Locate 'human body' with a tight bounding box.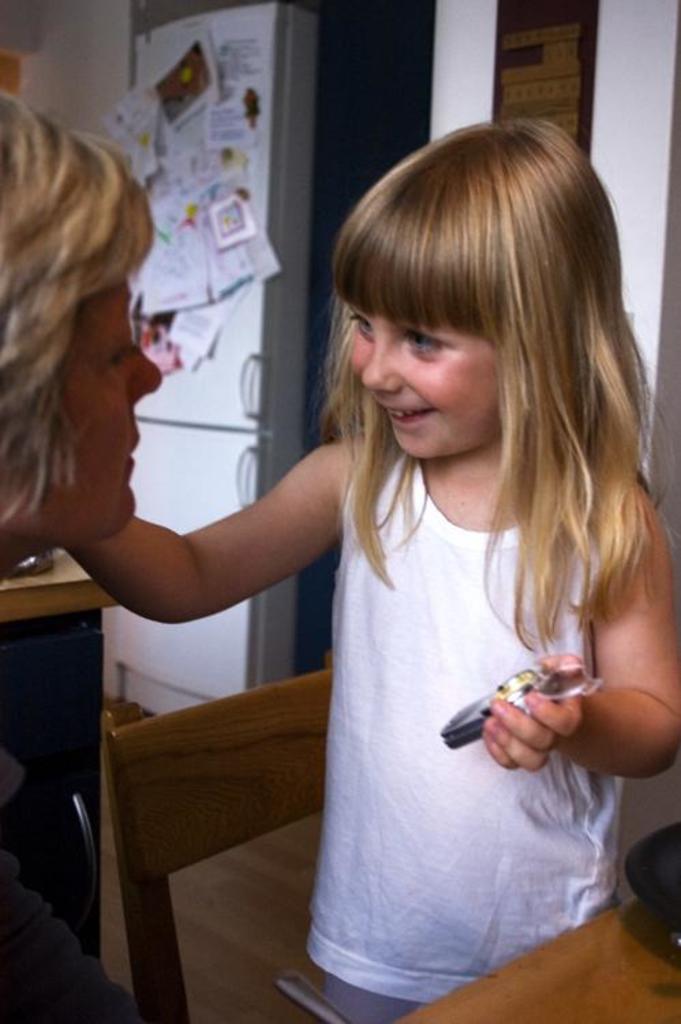
Rect(0, 97, 156, 1023).
